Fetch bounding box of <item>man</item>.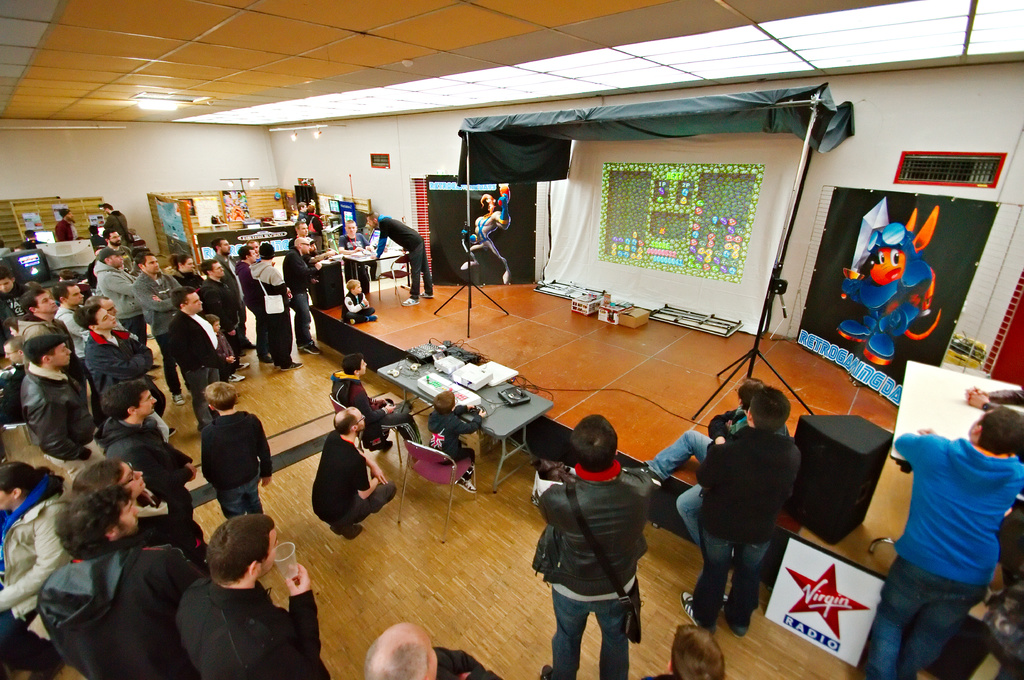
Bbox: (330,352,422,449).
